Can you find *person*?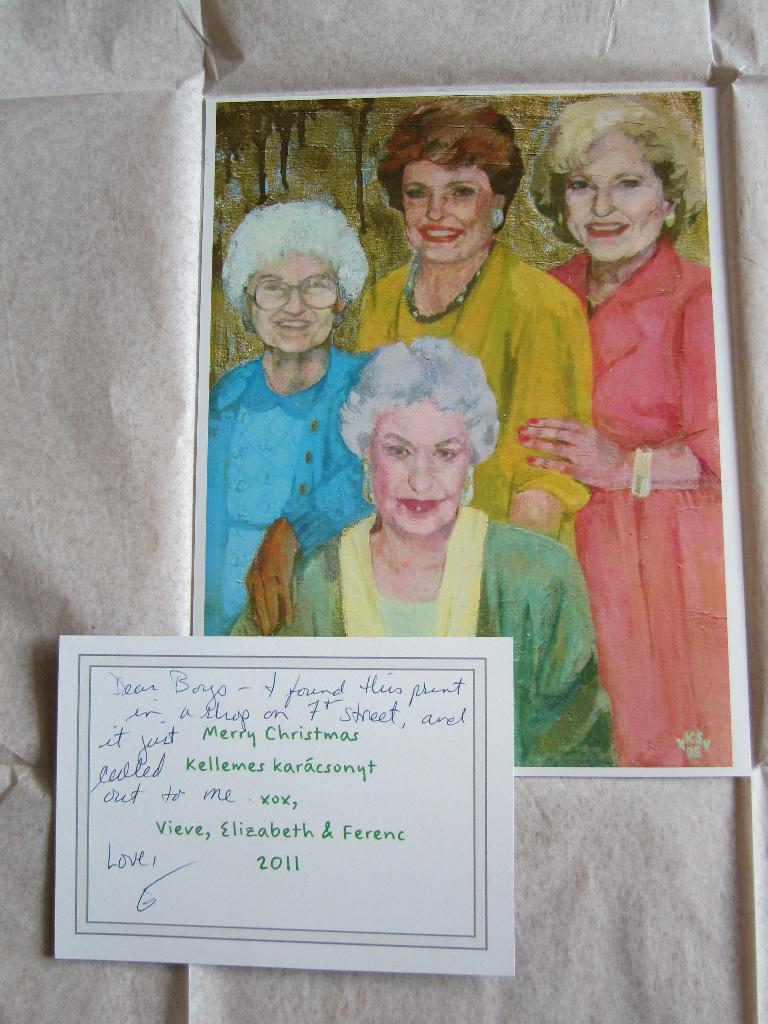
Yes, bounding box: 198,202,401,641.
